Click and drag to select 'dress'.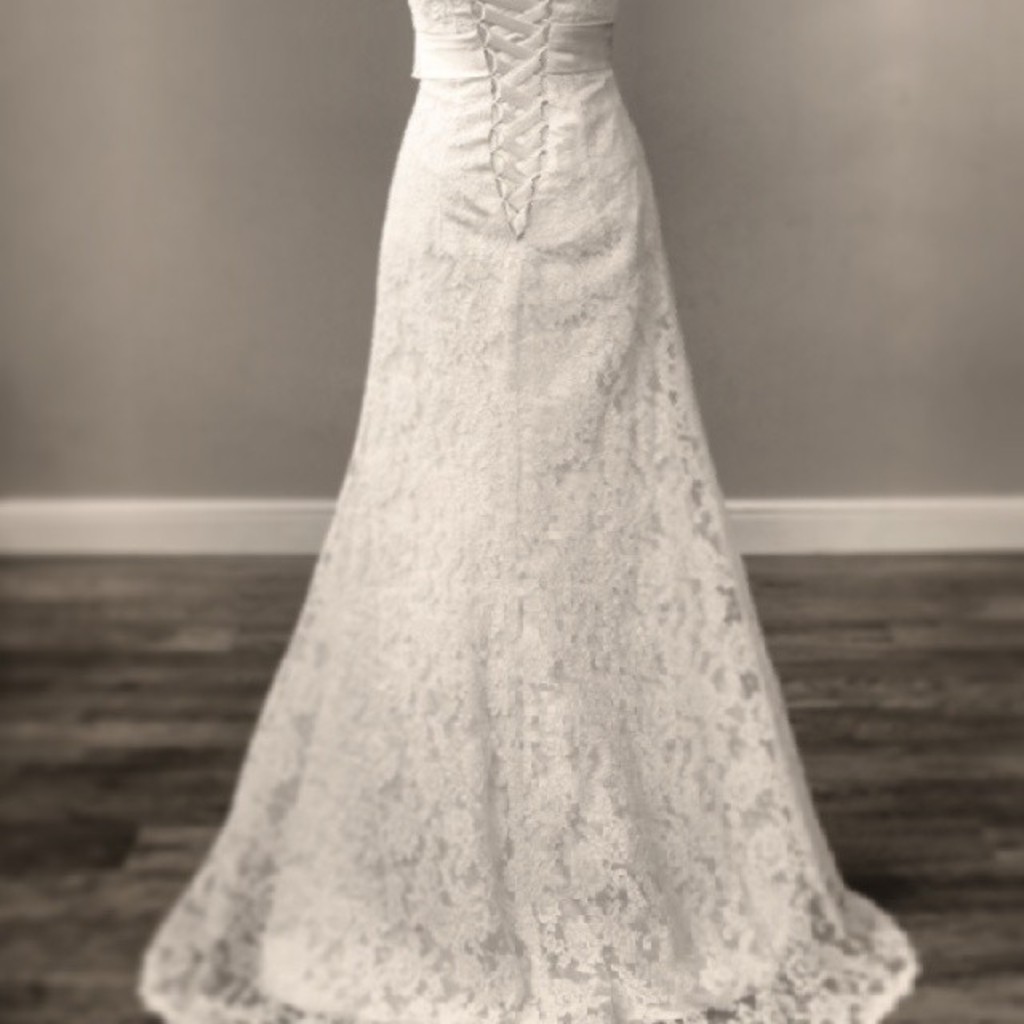
Selection: box(128, 0, 922, 1022).
